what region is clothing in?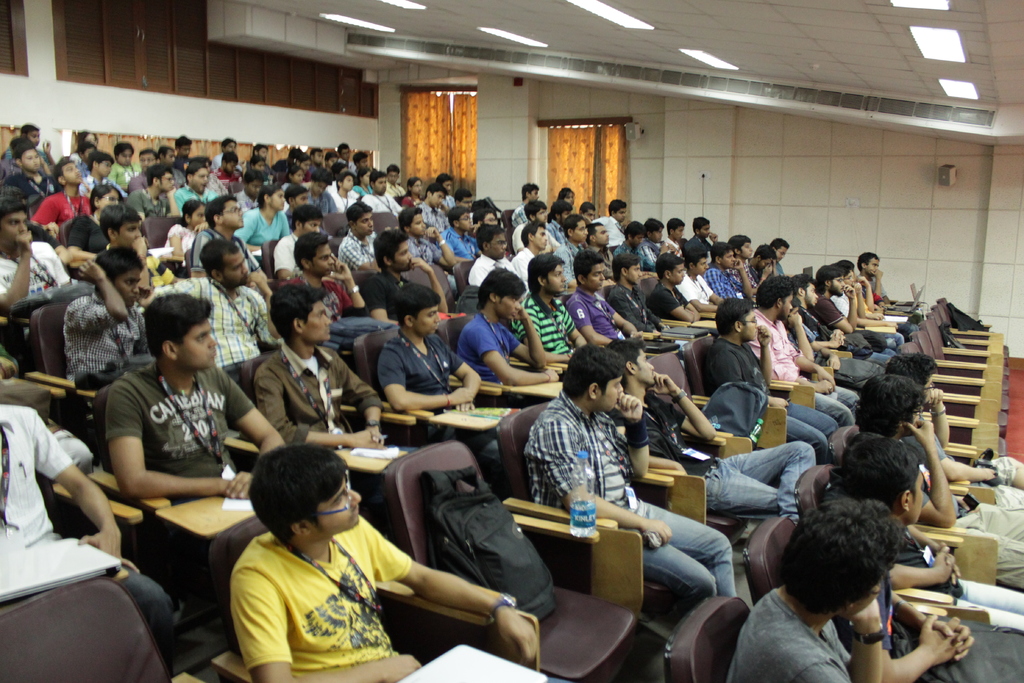
[left=335, top=230, right=381, bottom=288].
